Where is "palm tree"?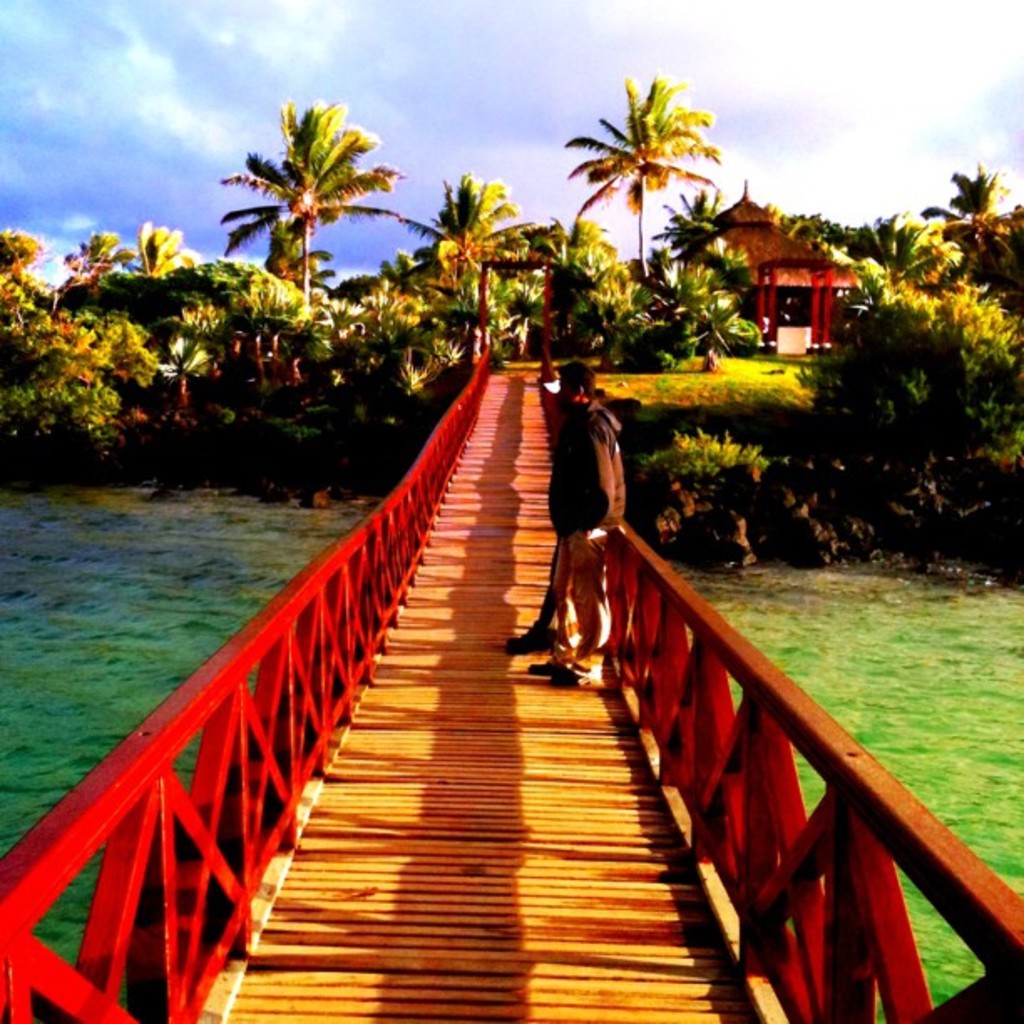
(left=663, top=187, right=728, bottom=303).
